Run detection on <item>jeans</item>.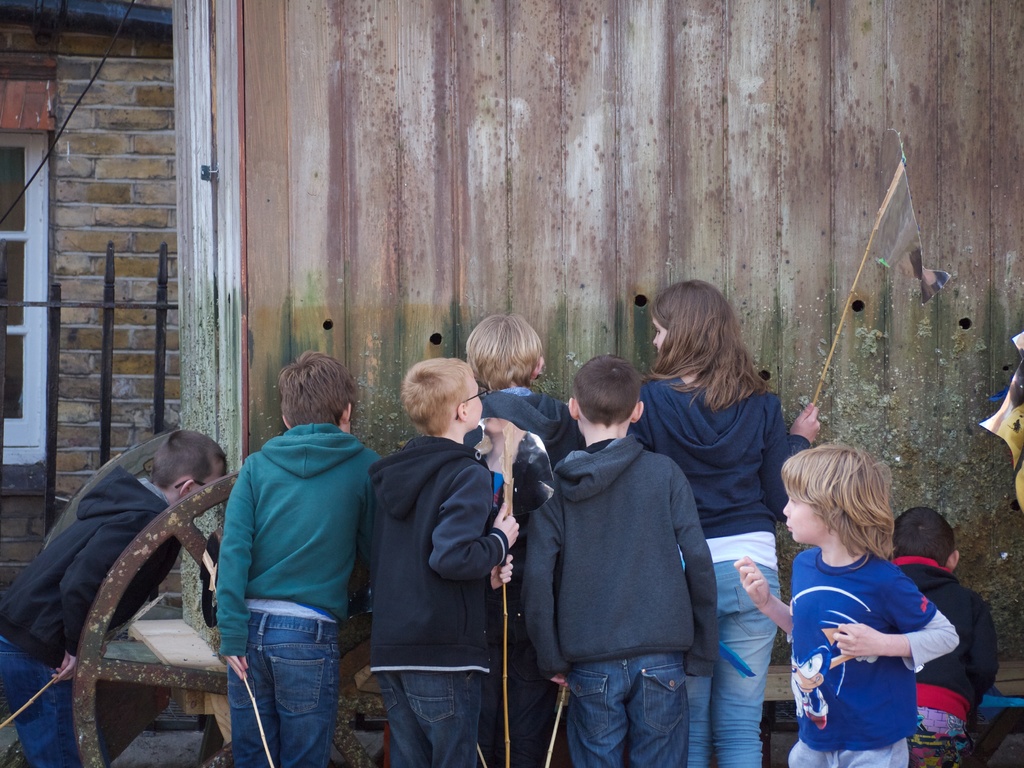
Result: <bbox>227, 610, 342, 767</bbox>.
